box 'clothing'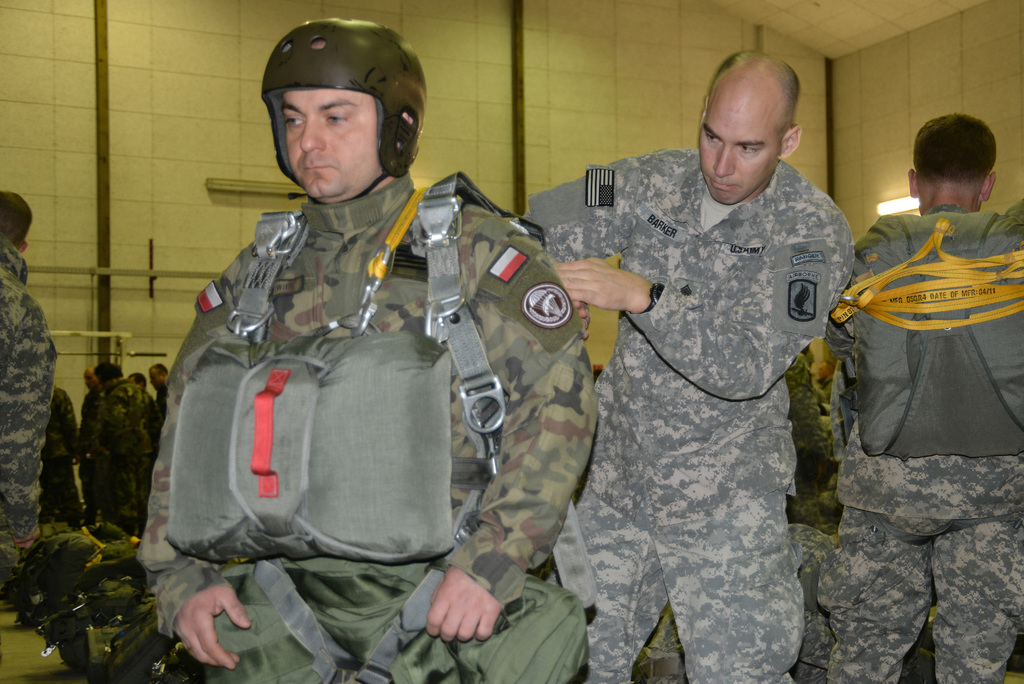
{"left": 71, "top": 389, "right": 116, "bottom": 516}
